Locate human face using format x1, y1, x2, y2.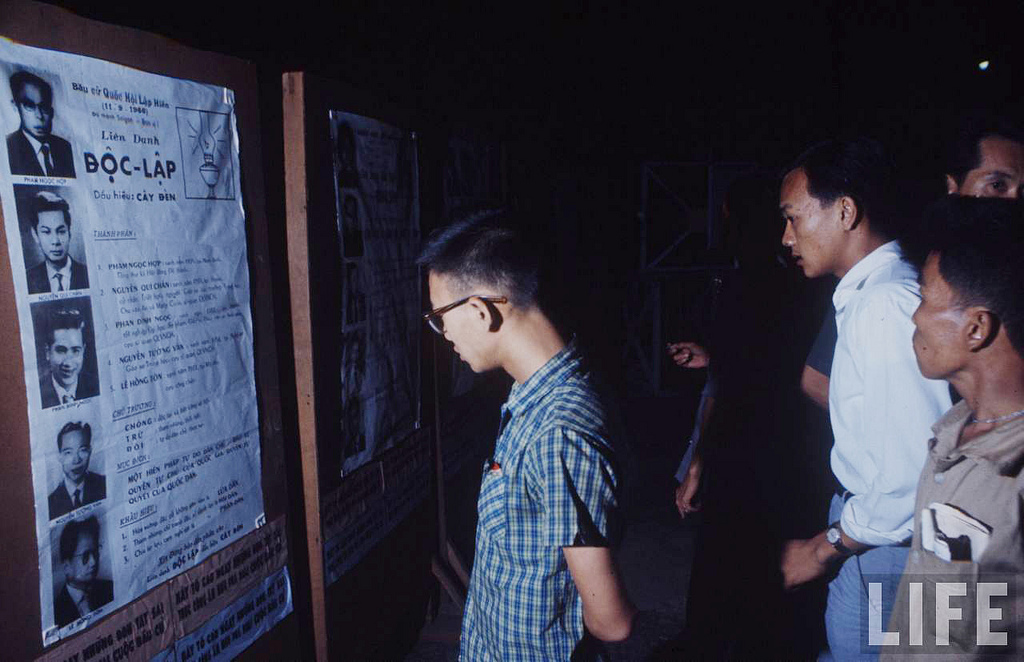
77, 534, 99, 581.
